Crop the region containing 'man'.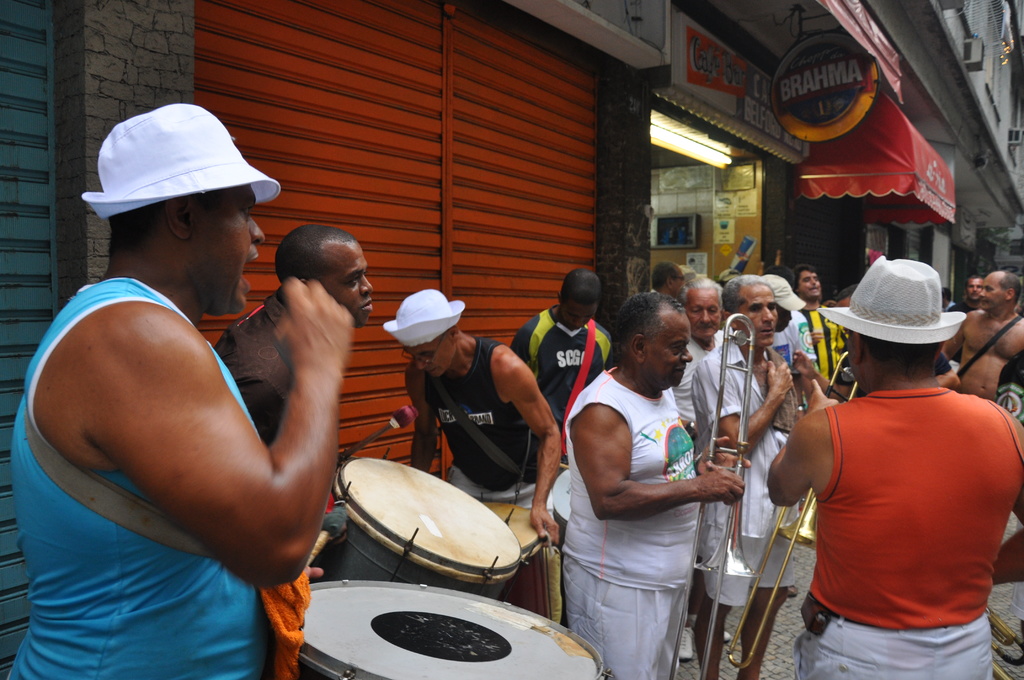
Crop region: locate(950, 274, 981, 311).
